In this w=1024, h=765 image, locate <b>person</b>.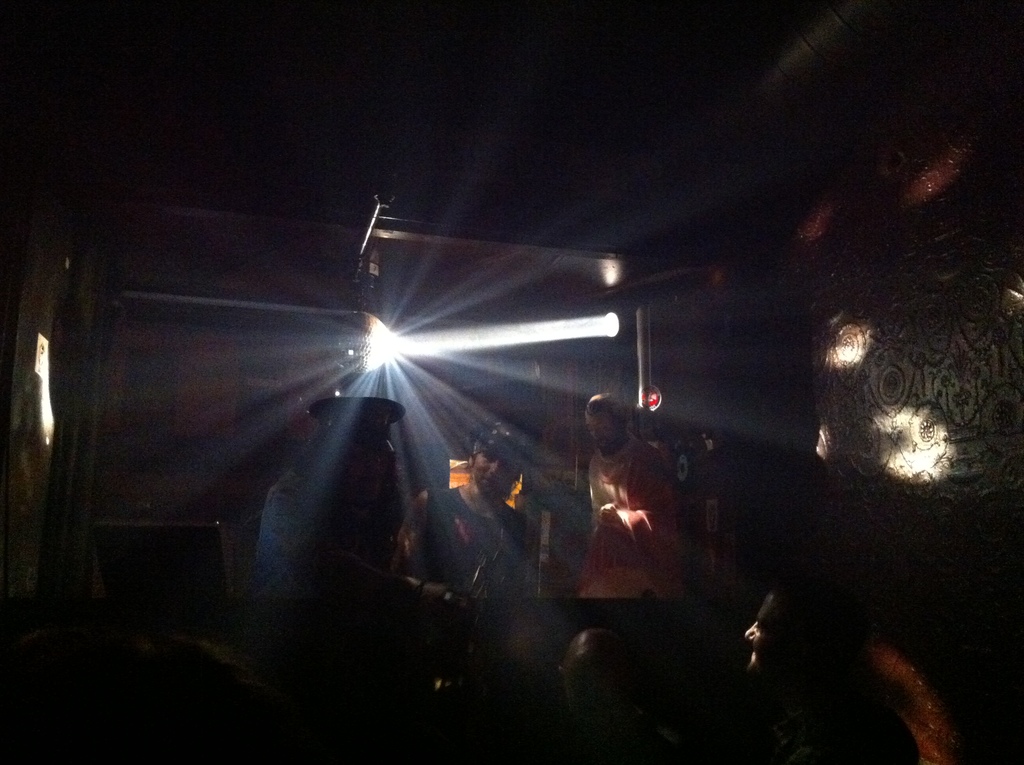
Bounding box: [left=579, top=392, right=682, bottom=599].
